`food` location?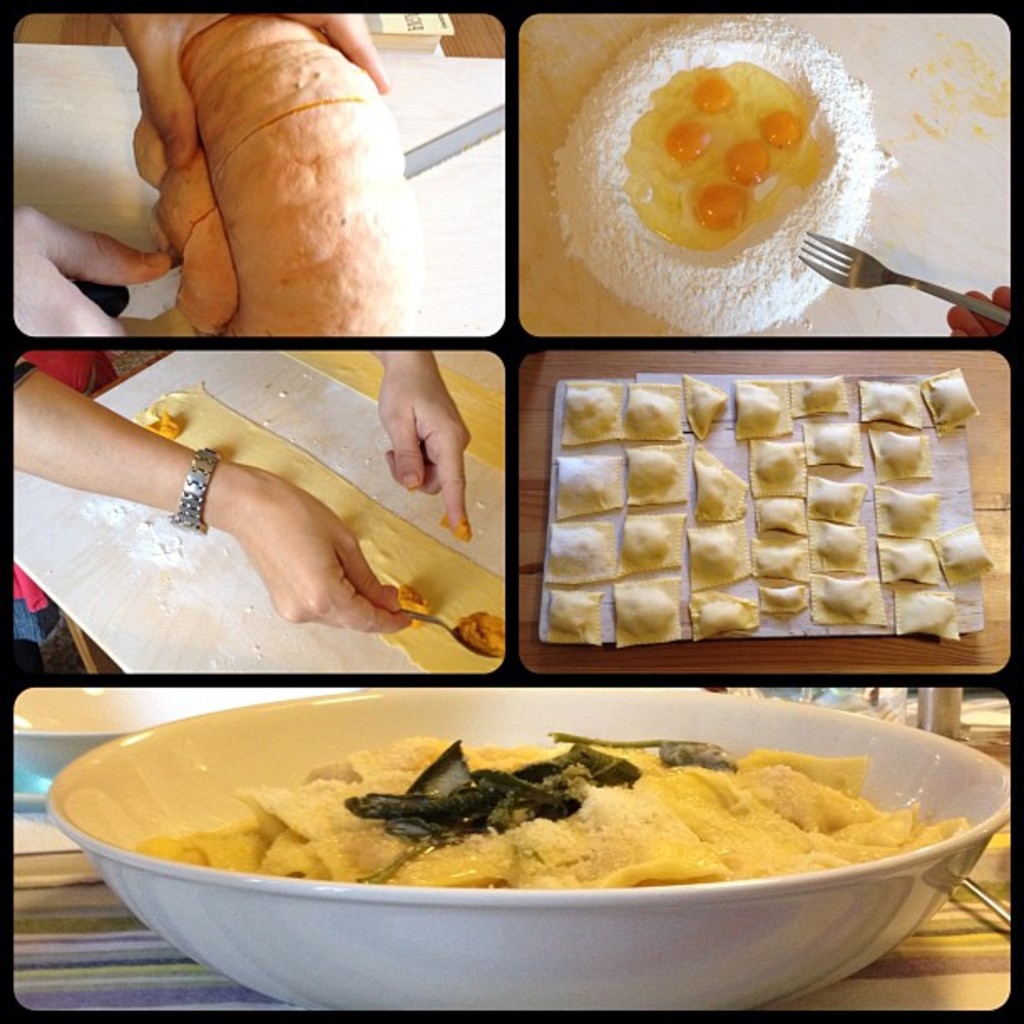
l=735, t=381, r=791, b=440
